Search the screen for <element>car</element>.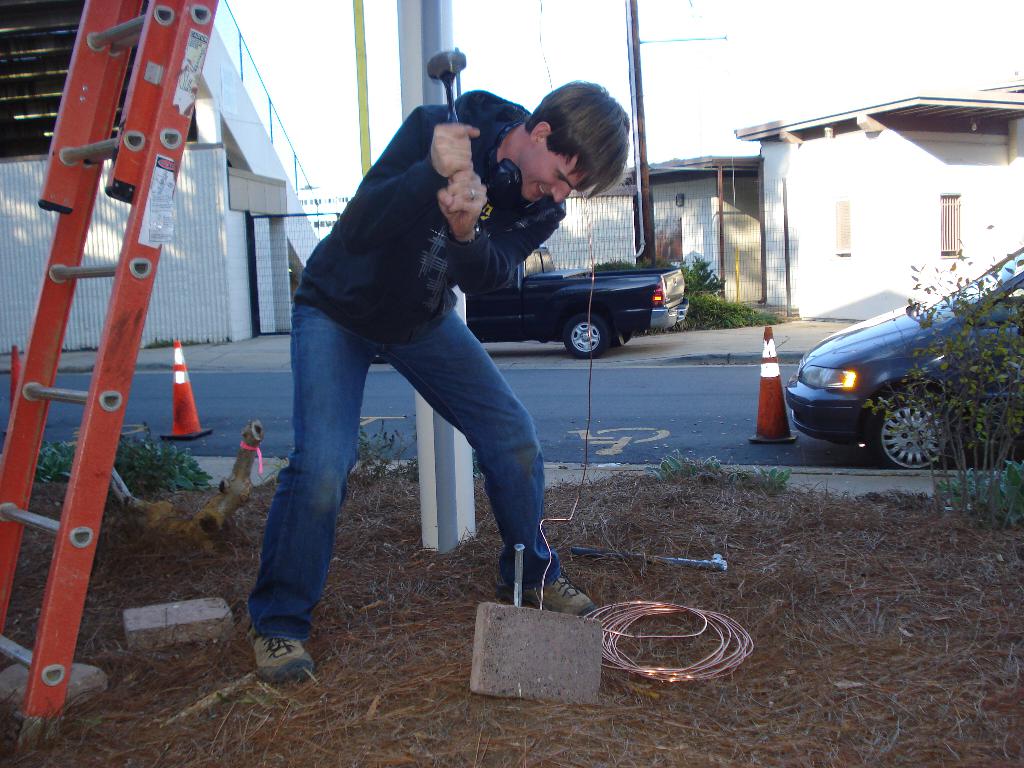
Found at <region>782, 246, 1023, 472</region>.
